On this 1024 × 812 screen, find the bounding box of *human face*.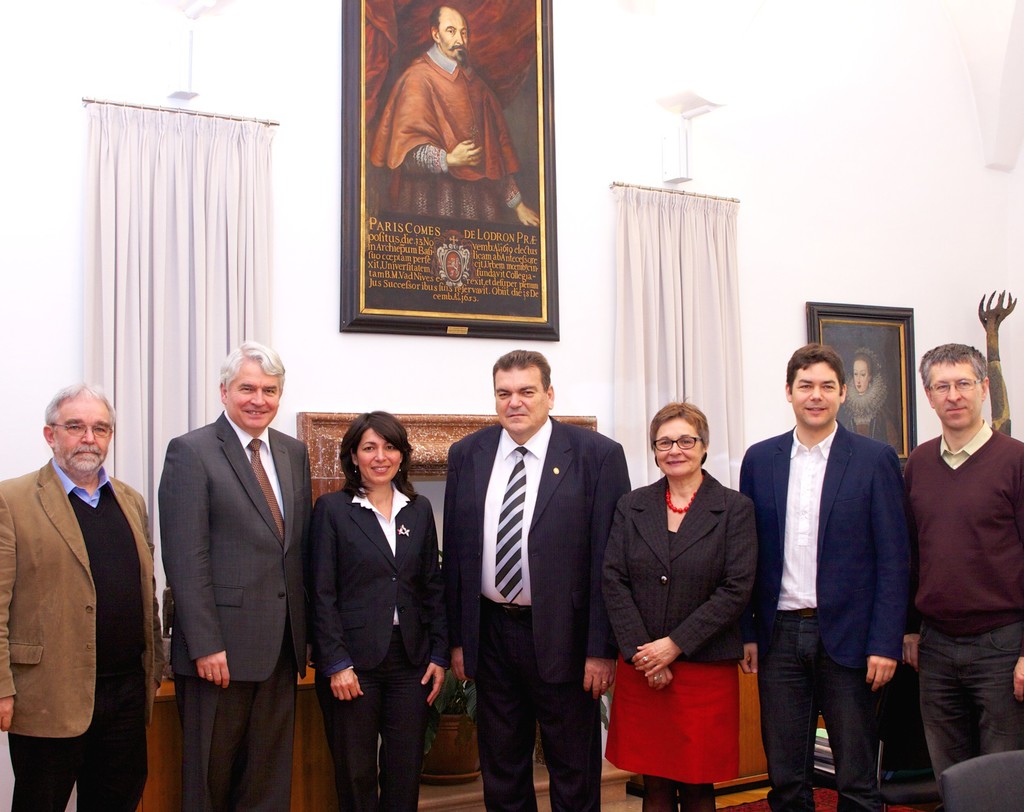
Bounding box: (x1=927, y1=365, x2=984, y2=427).
